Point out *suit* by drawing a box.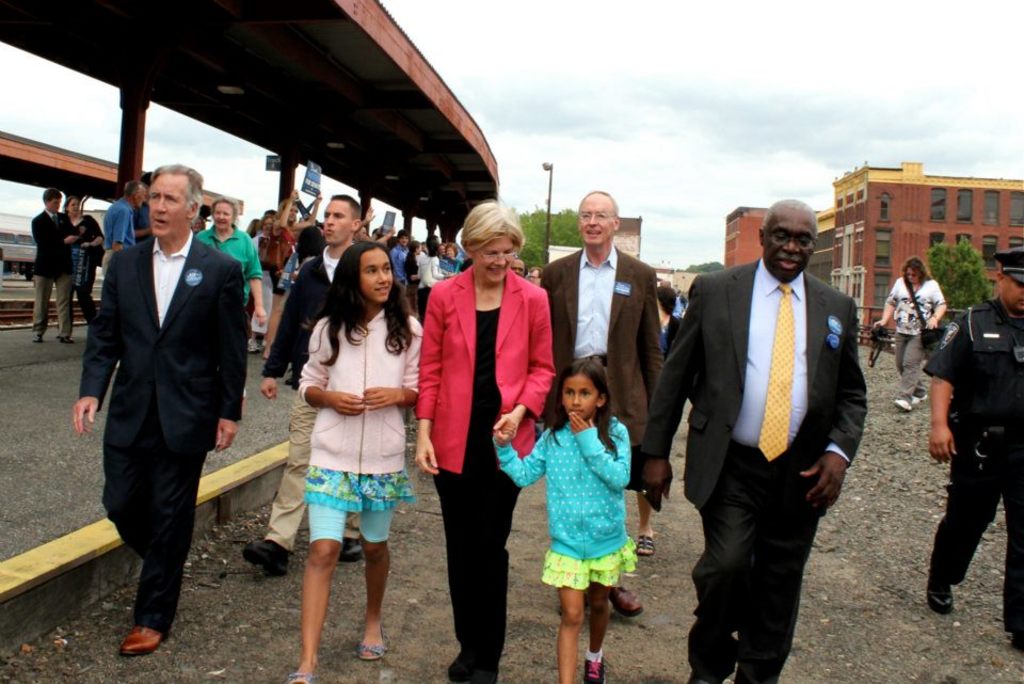
74 168 243 652.
